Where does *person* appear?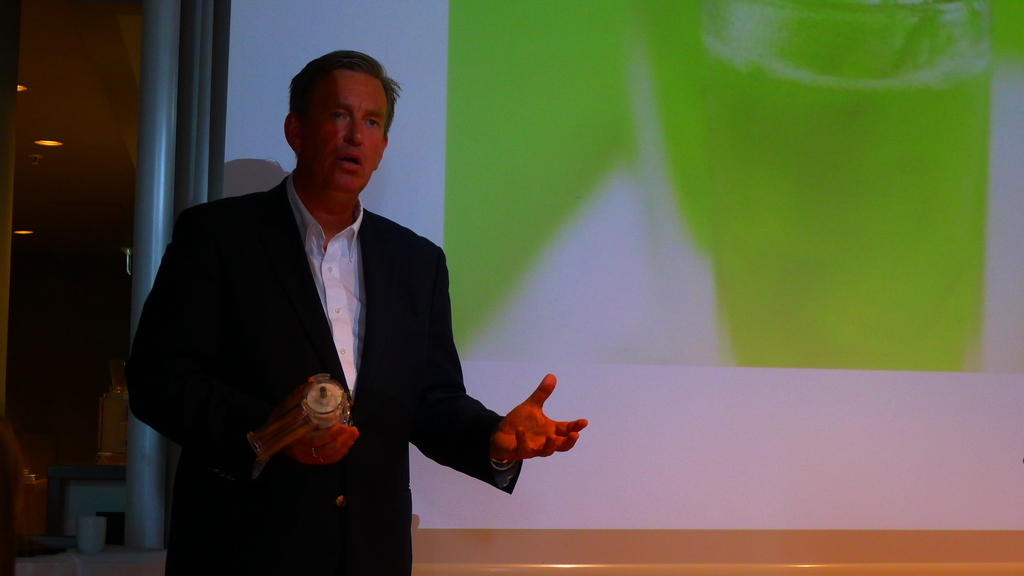
Appears at (118,42,587,575).
